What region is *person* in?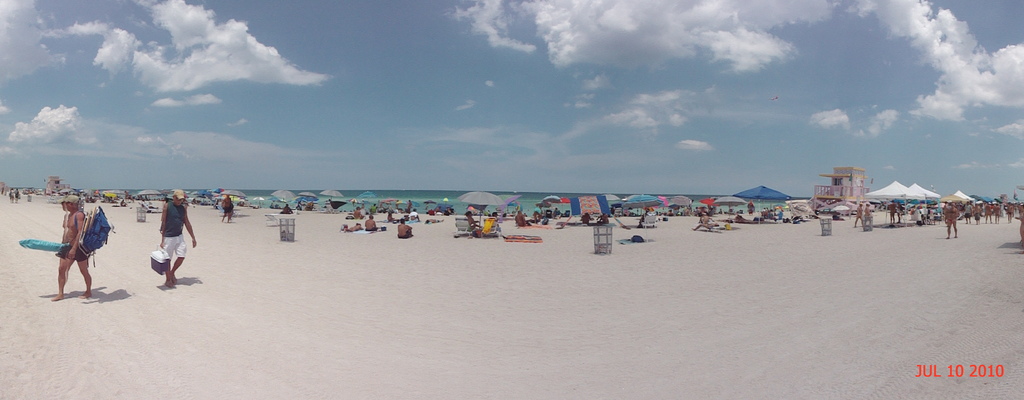
l=946, t=205, r=959, b=238.
